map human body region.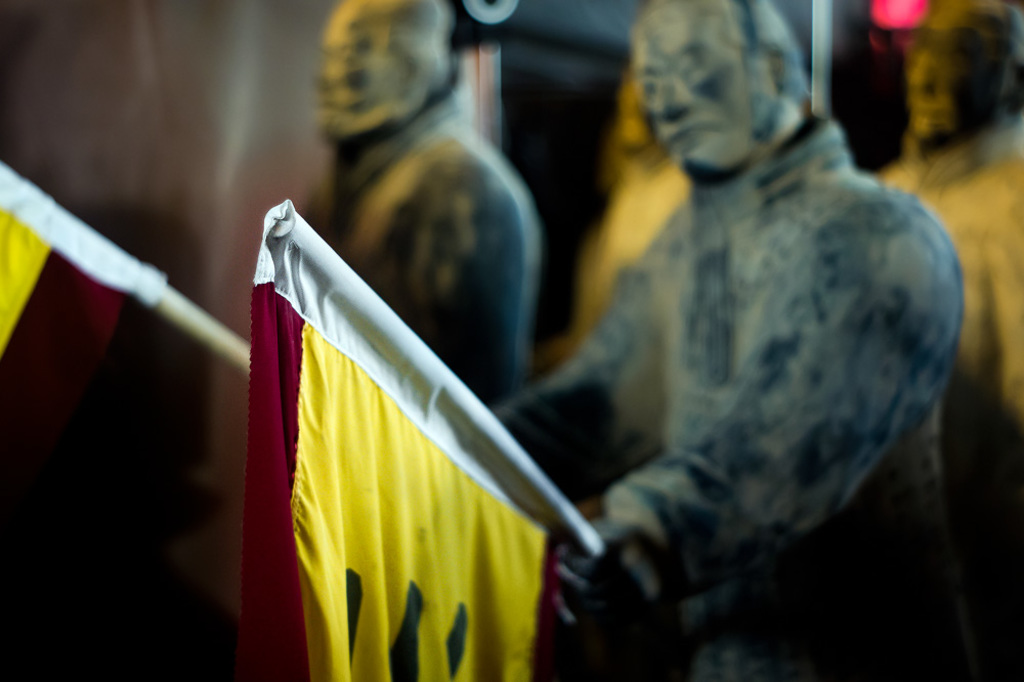
Mapped to 871/137/1023/604.
